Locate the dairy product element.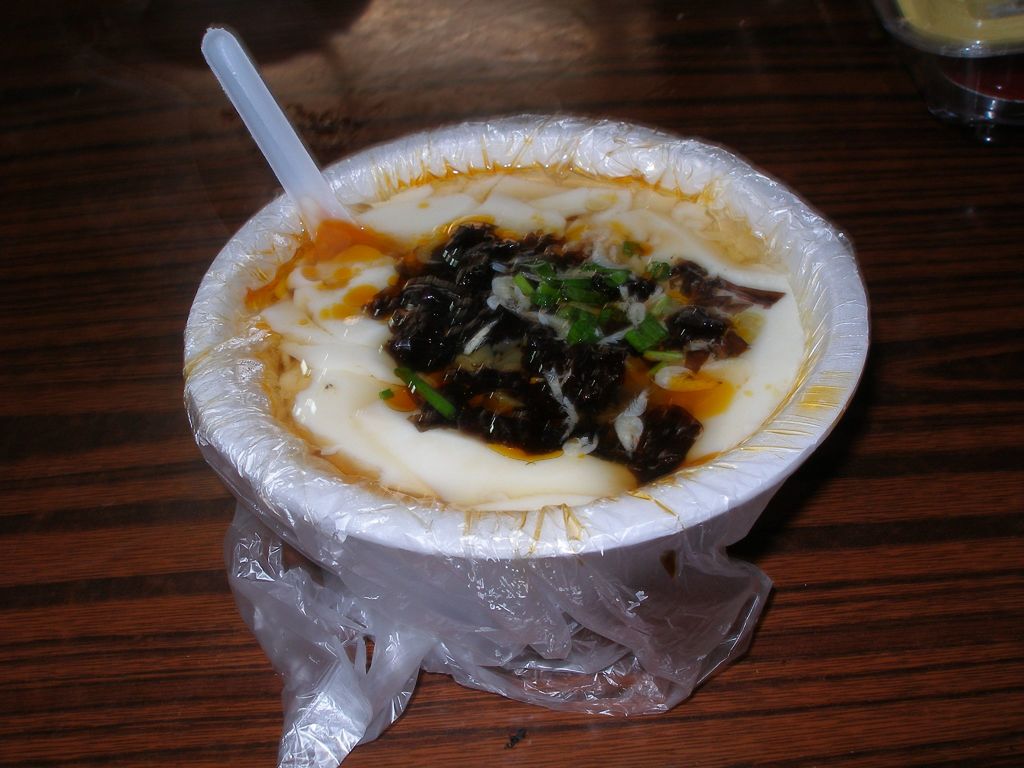
Element bbox: box(169, 152, 880, 576).
